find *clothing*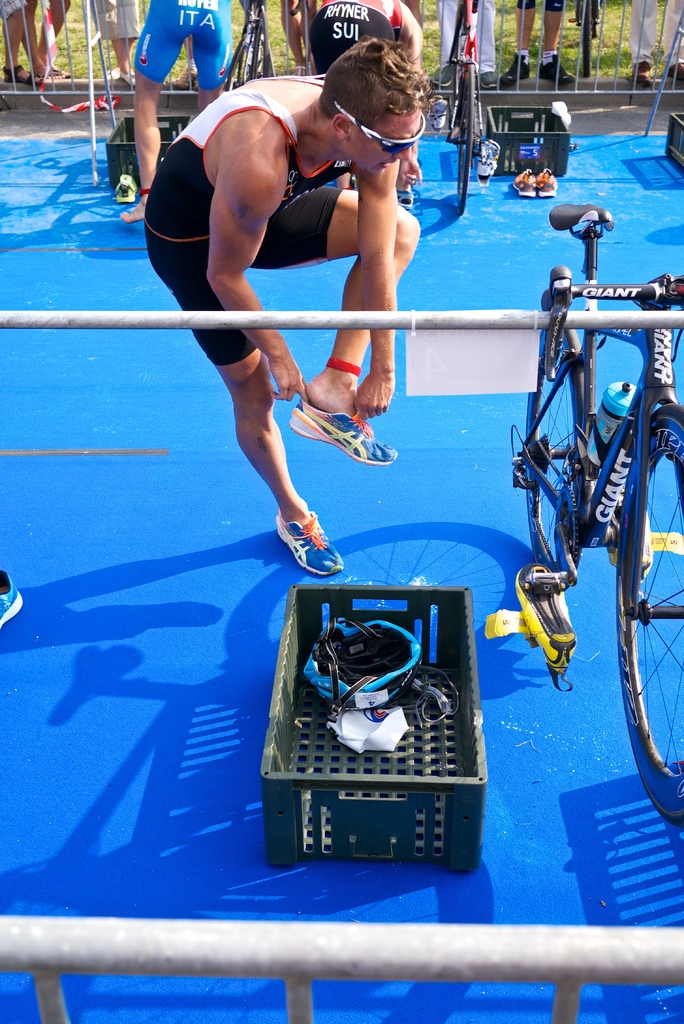
291,0,412,78
